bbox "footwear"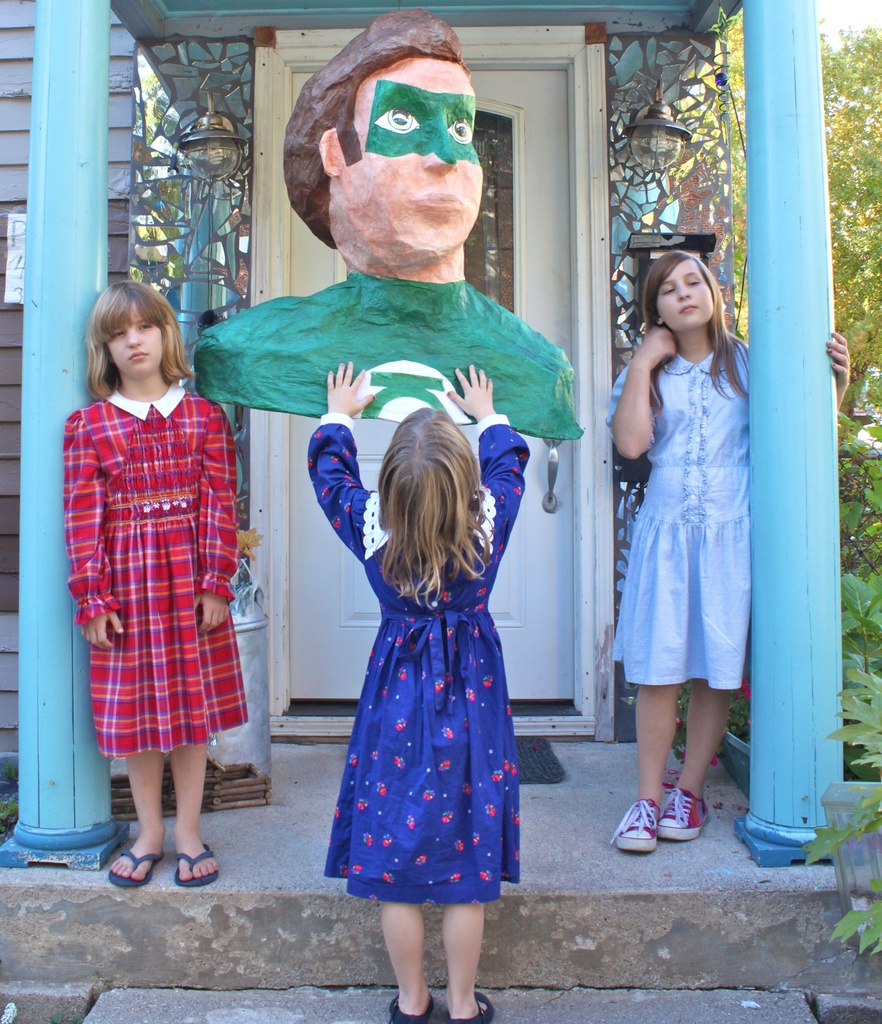
x1=433 y1=993 x2=499 y2=1023
